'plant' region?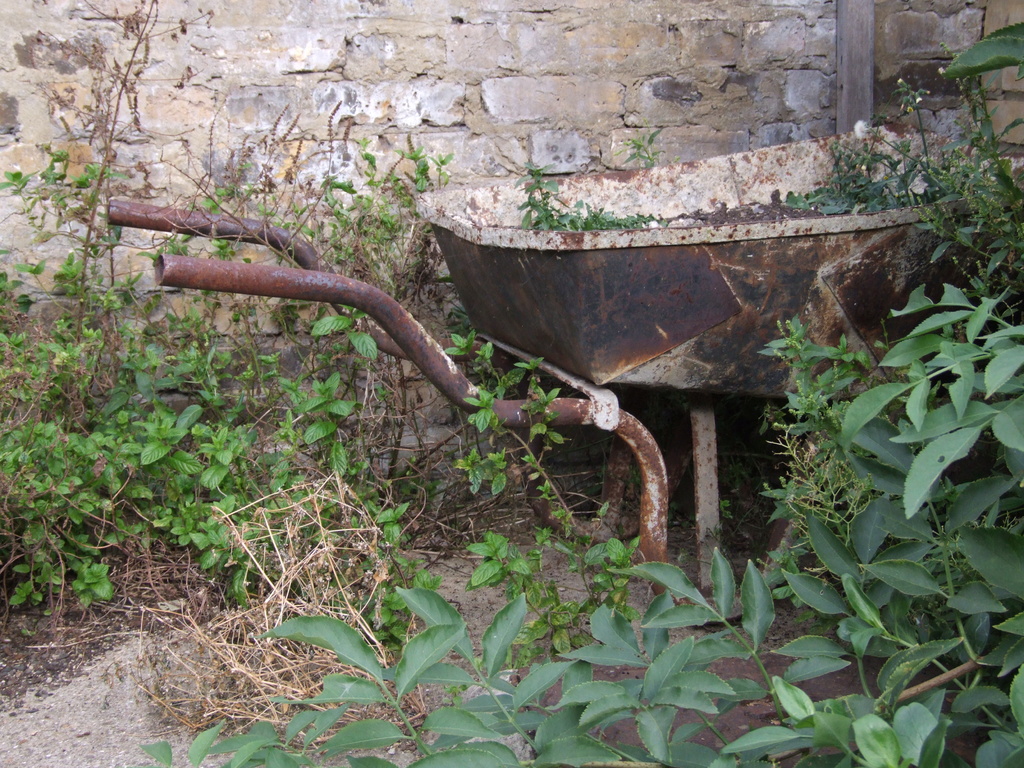
box=[672, 152, 681, 164]
